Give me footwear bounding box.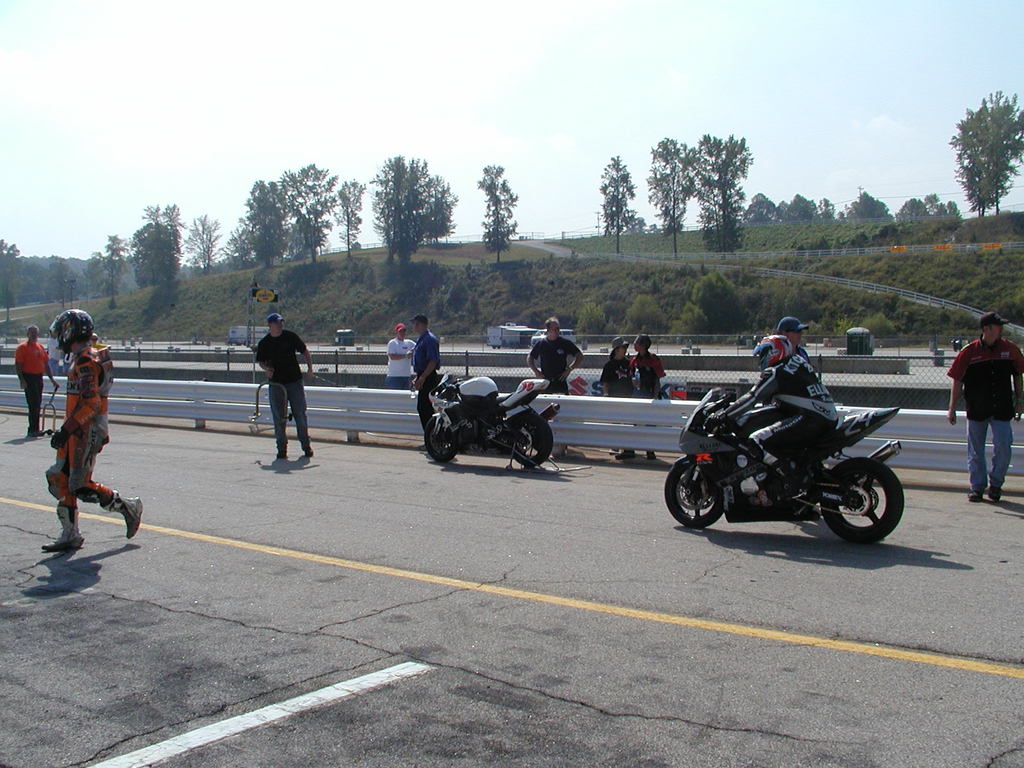
bbox(41, 508, 84, 552).
